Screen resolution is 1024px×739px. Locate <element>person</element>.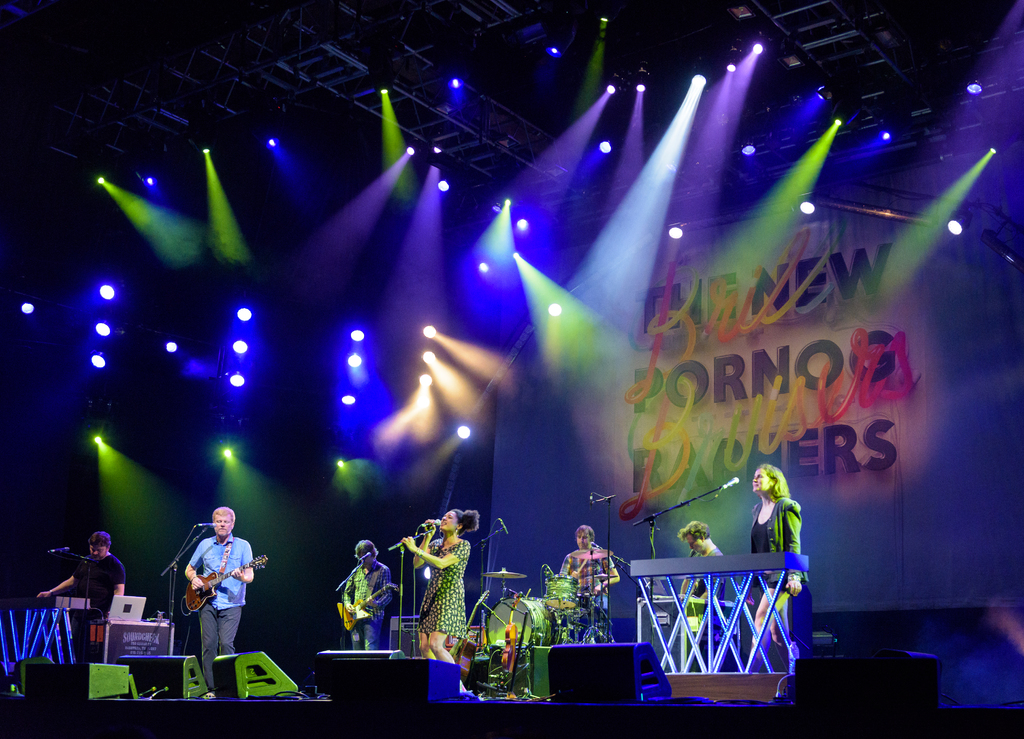
bbox=[172, 506, 258, 694].
